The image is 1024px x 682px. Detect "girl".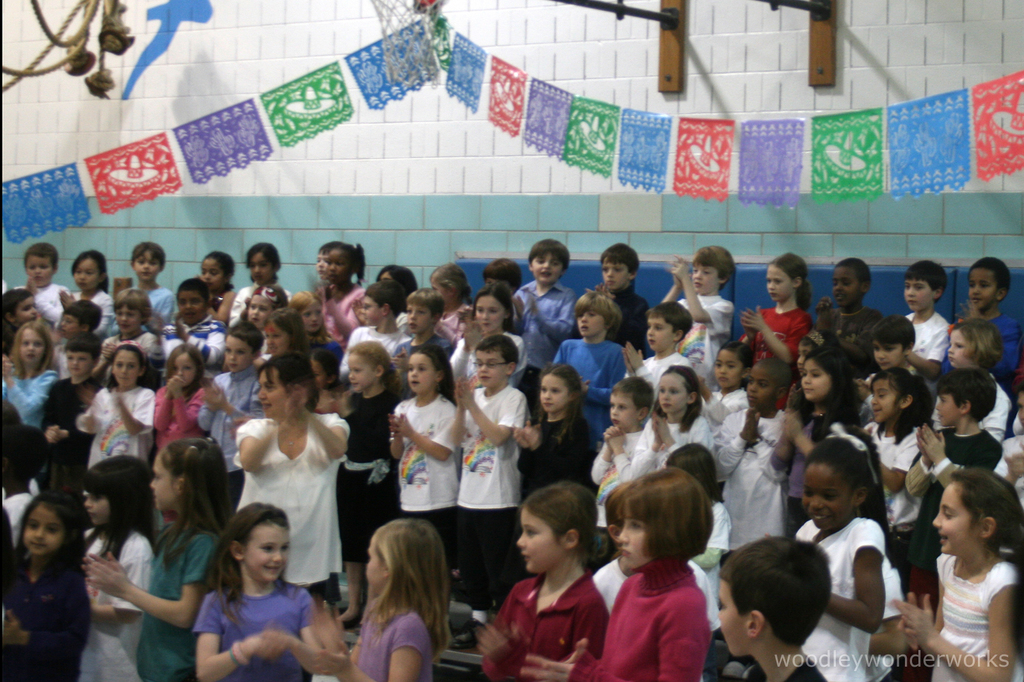
Detection: (318,232,348,287).
